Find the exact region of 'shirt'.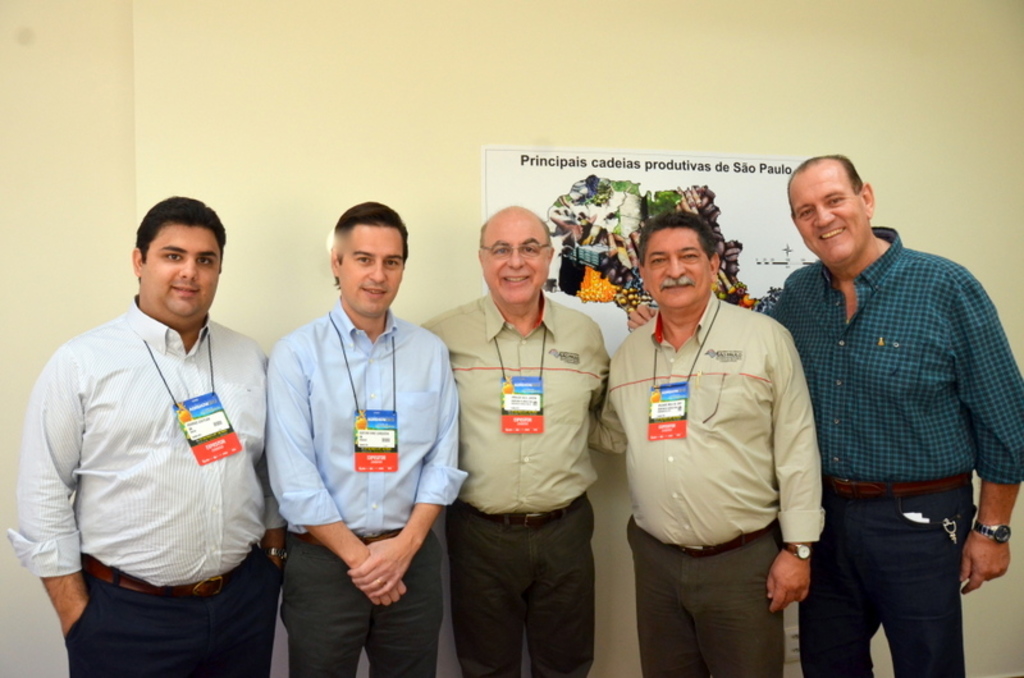
Exact region: bbox=(417, 292, 611, 519).
